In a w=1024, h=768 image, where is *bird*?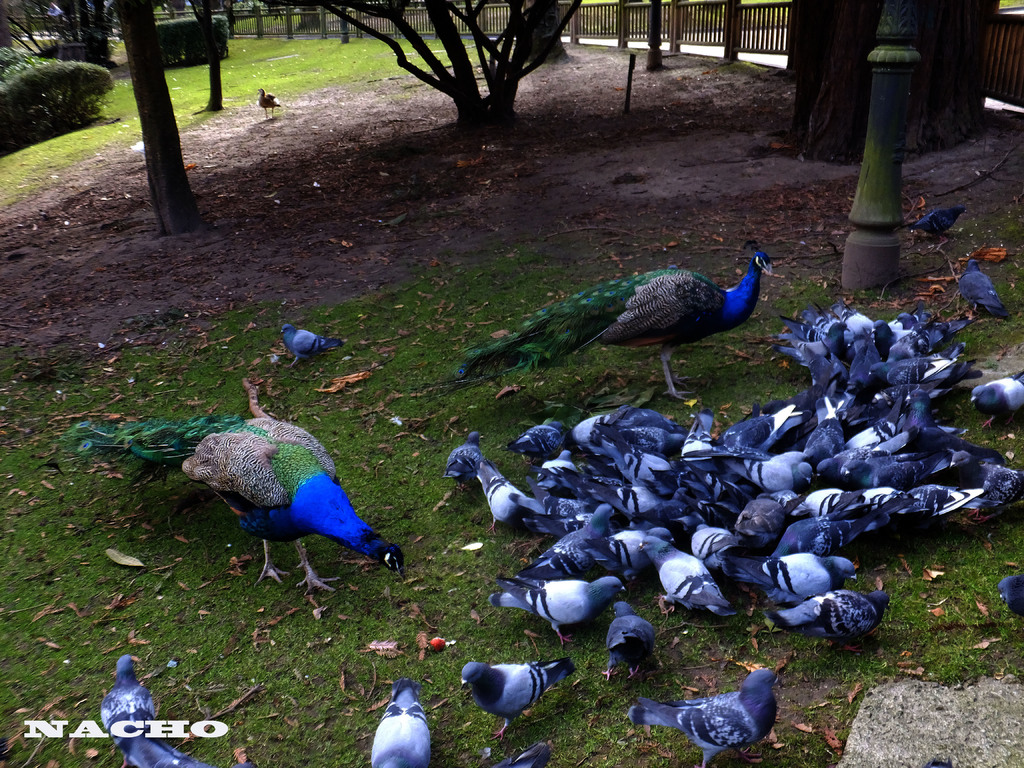
99:648:152:766.
